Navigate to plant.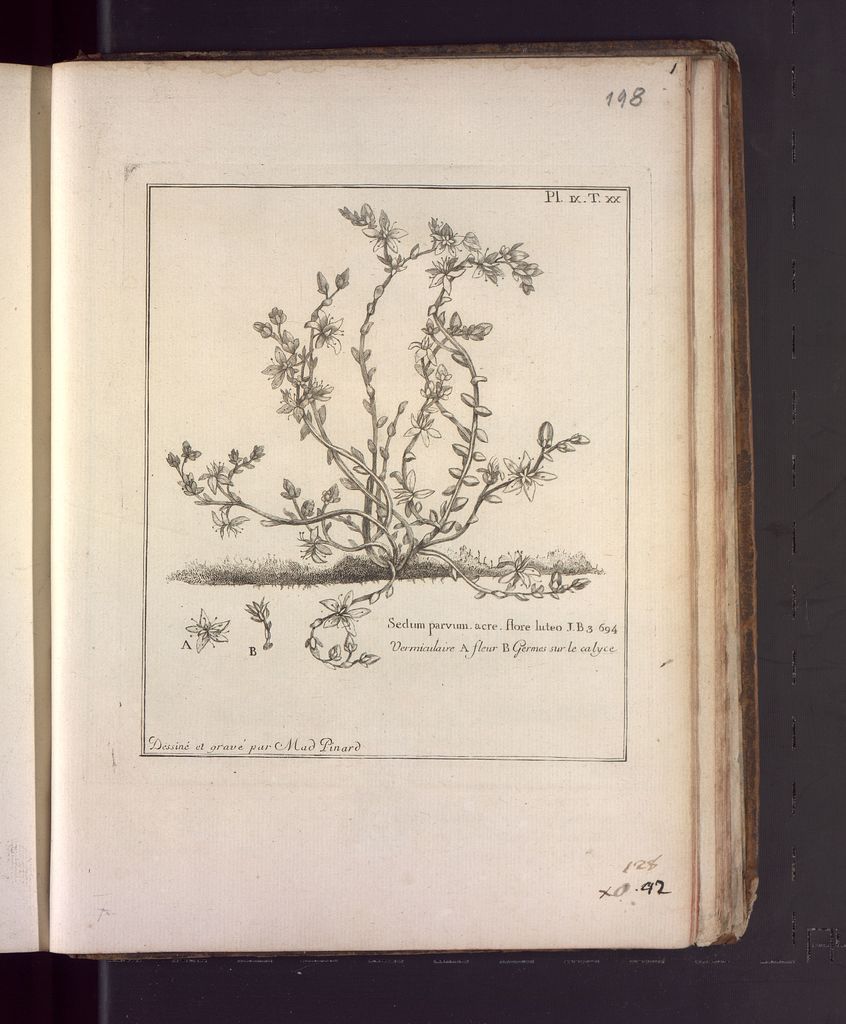
Navigation target: rect(161, 192, 639, 610).
